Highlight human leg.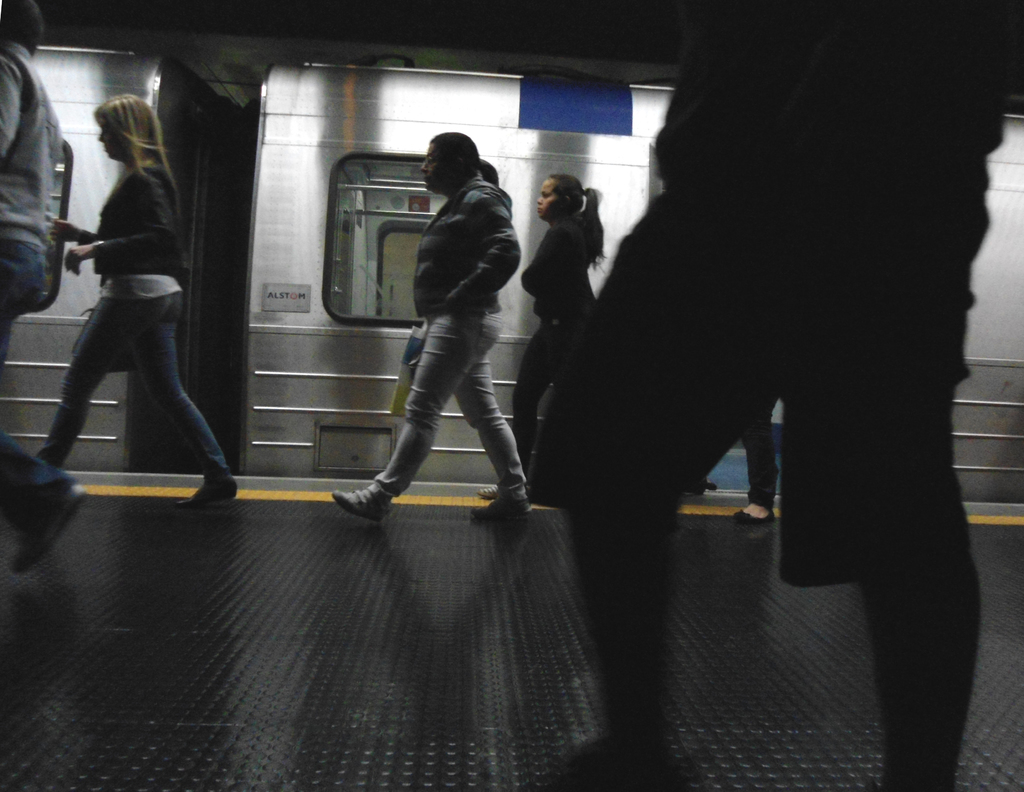
Highlighted region: 792/194/987/791.
